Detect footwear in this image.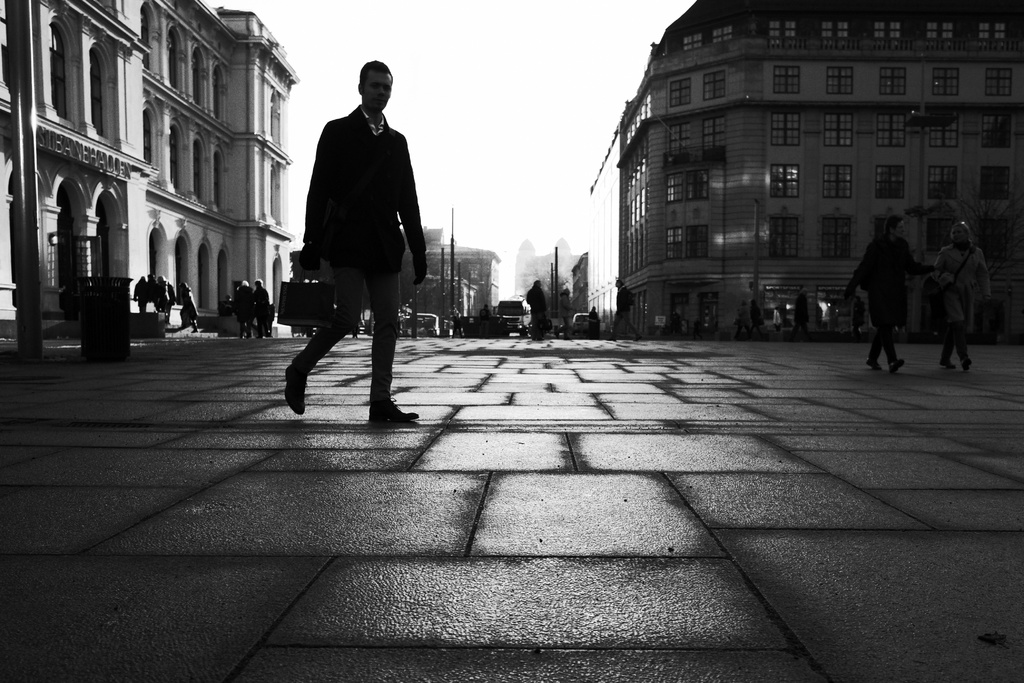
Detection: 371:398:417:422.
